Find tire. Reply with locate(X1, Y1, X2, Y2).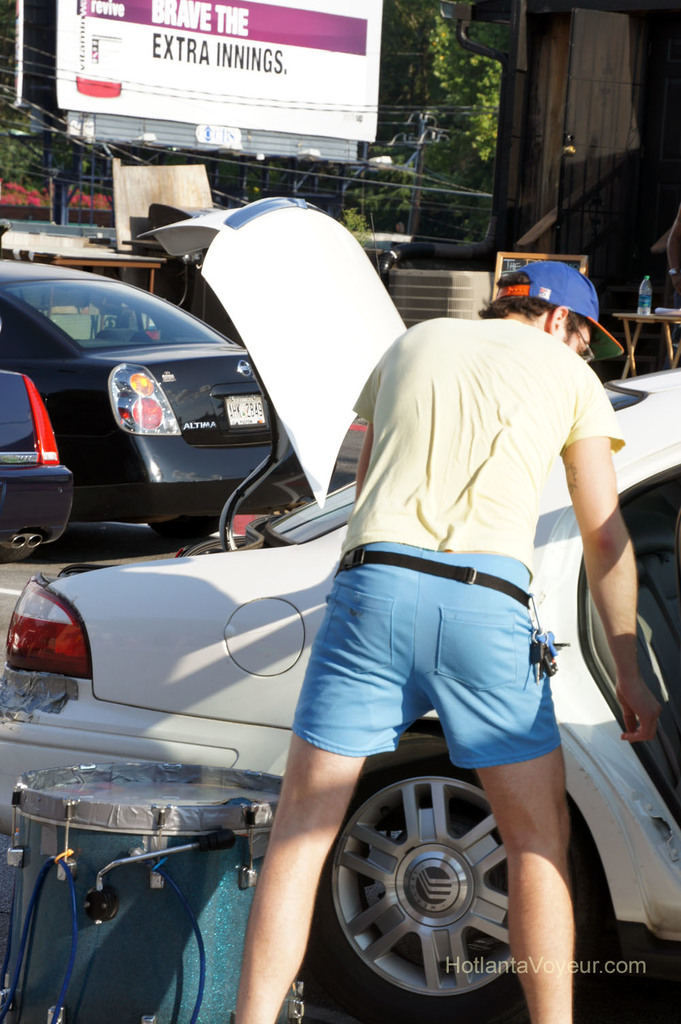
locate(298, 732, 604, 1023).
